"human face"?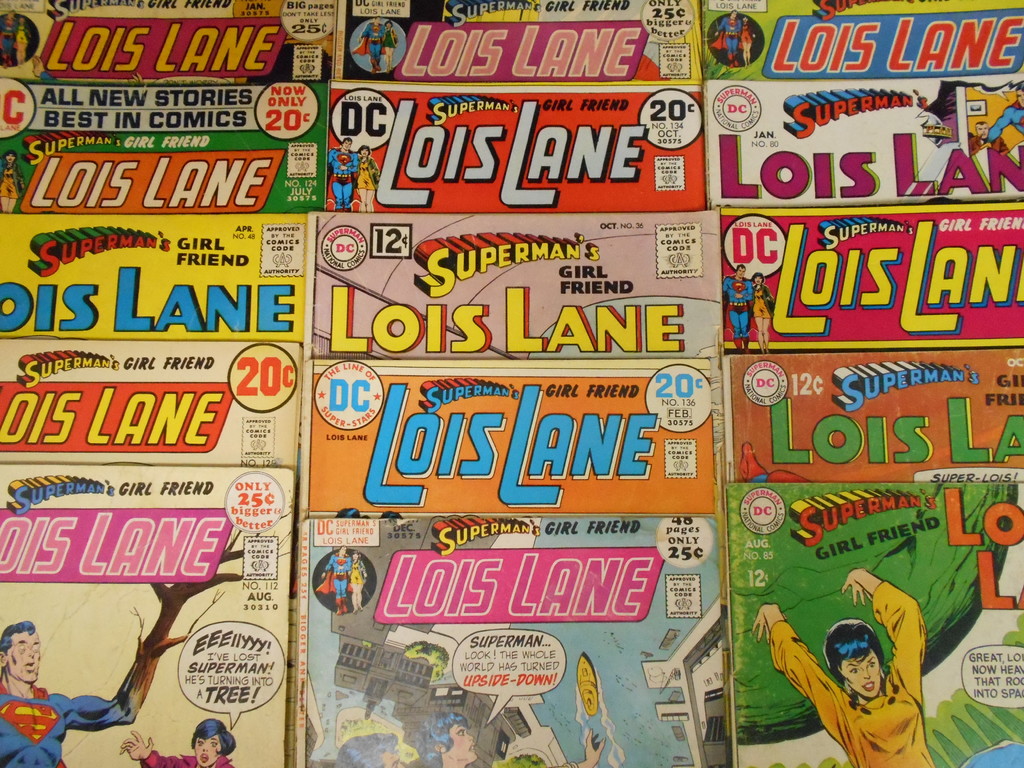
bbox=(736, 267, 747, 279)
